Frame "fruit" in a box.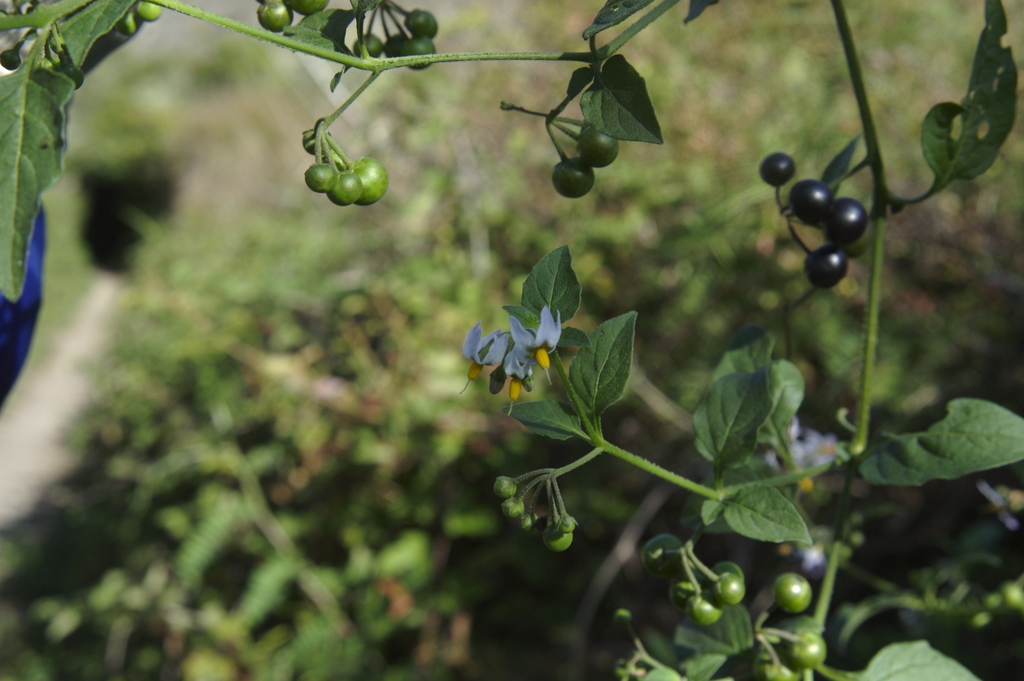
{"left": 116, "top": 4, "right": 141, "bottom": 35}.
